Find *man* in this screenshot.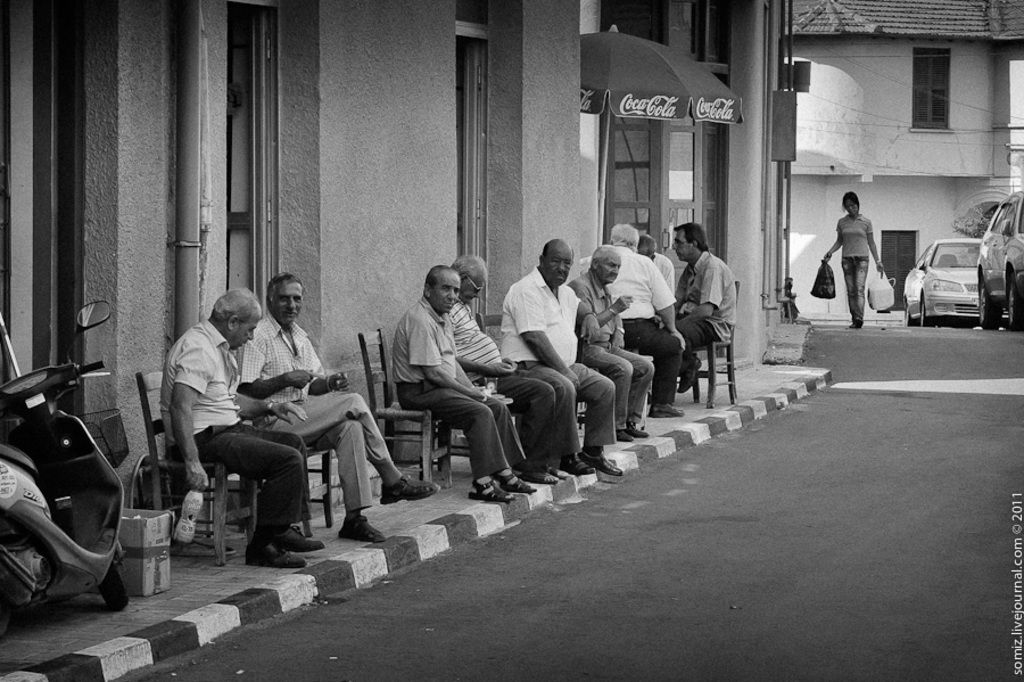
The bounding box for *man* is l=501, t=240, r=622, b=480.
